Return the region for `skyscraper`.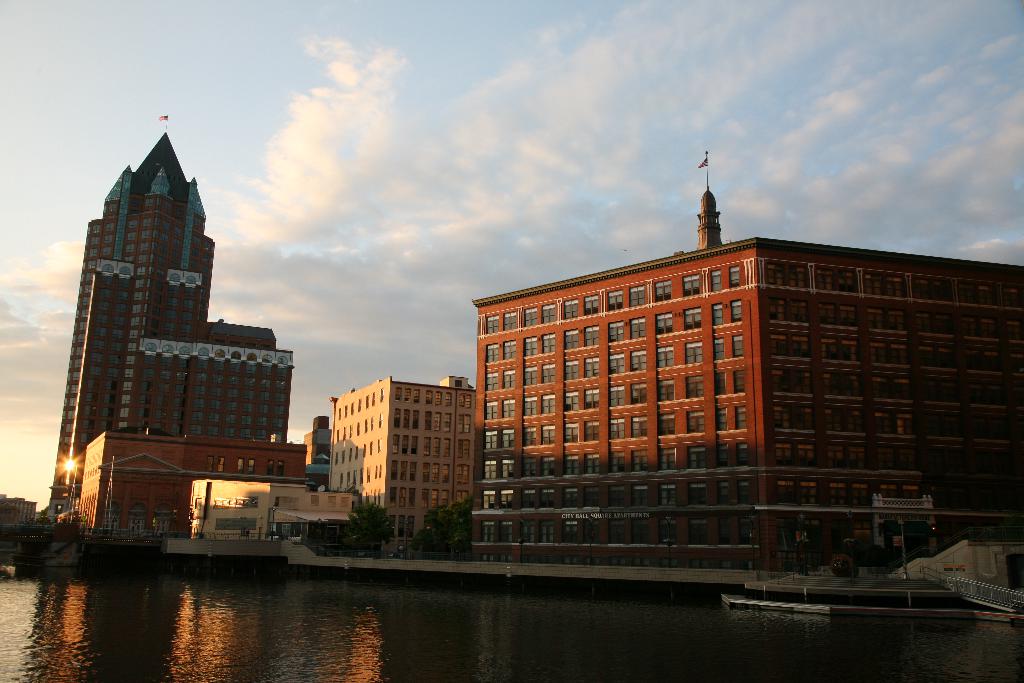
<bbox>303, 411, 332, 488</bbox>.
